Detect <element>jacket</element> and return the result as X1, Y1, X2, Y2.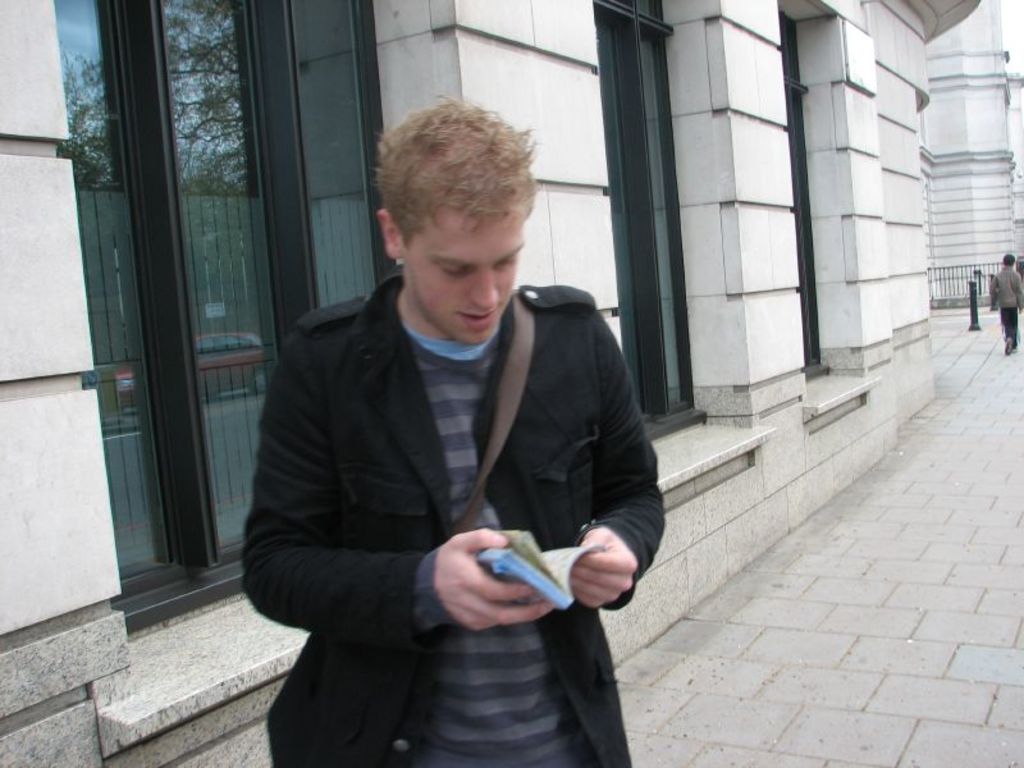
225, 216, 662, 730.
